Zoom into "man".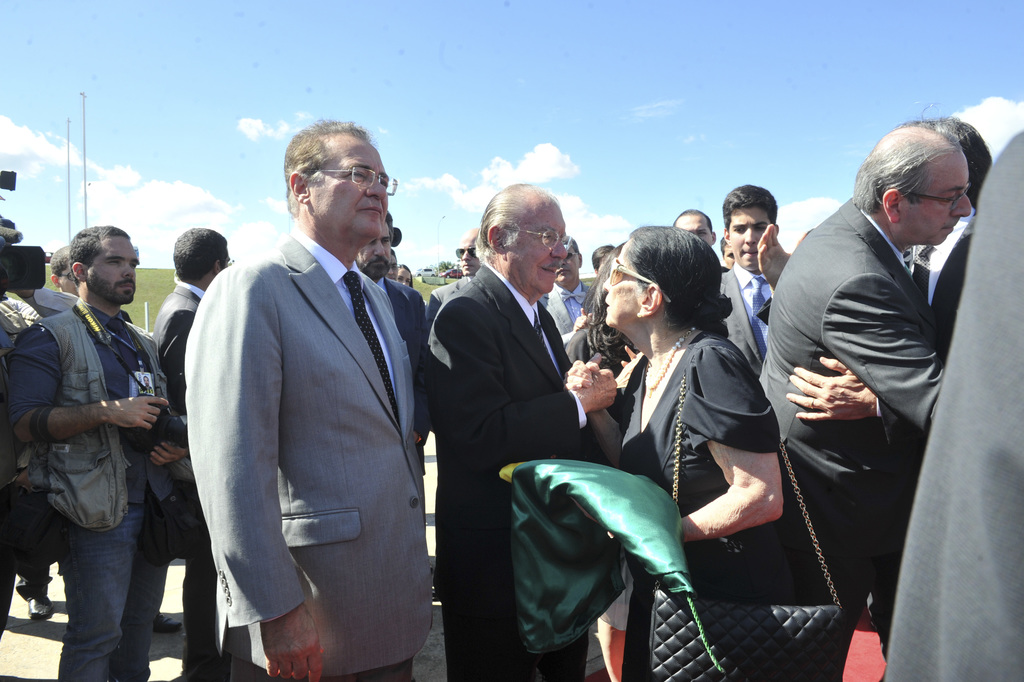
Zoom target: <region>756, 122, 973, 560</region>.
